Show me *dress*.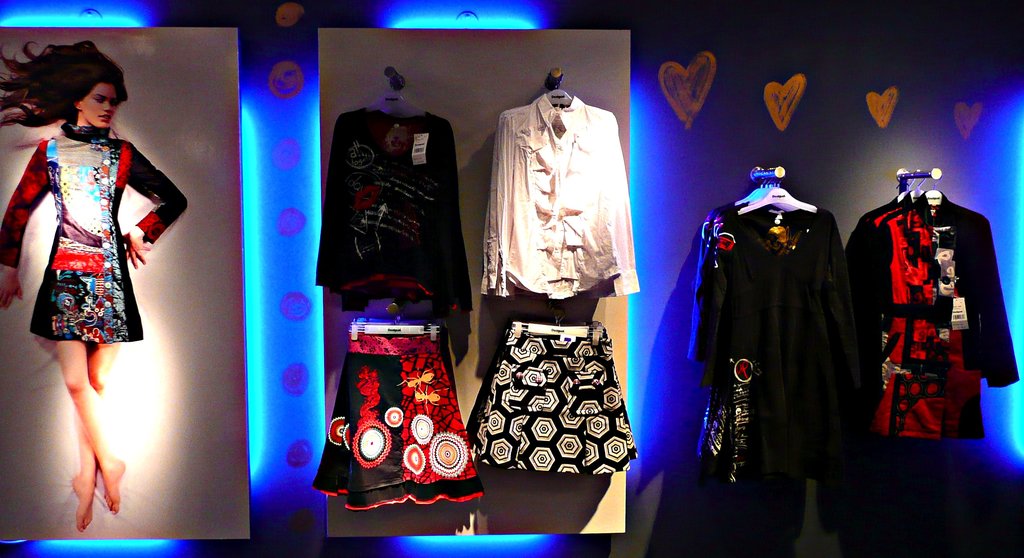
*dress* is here: 842,189,1016,442.
